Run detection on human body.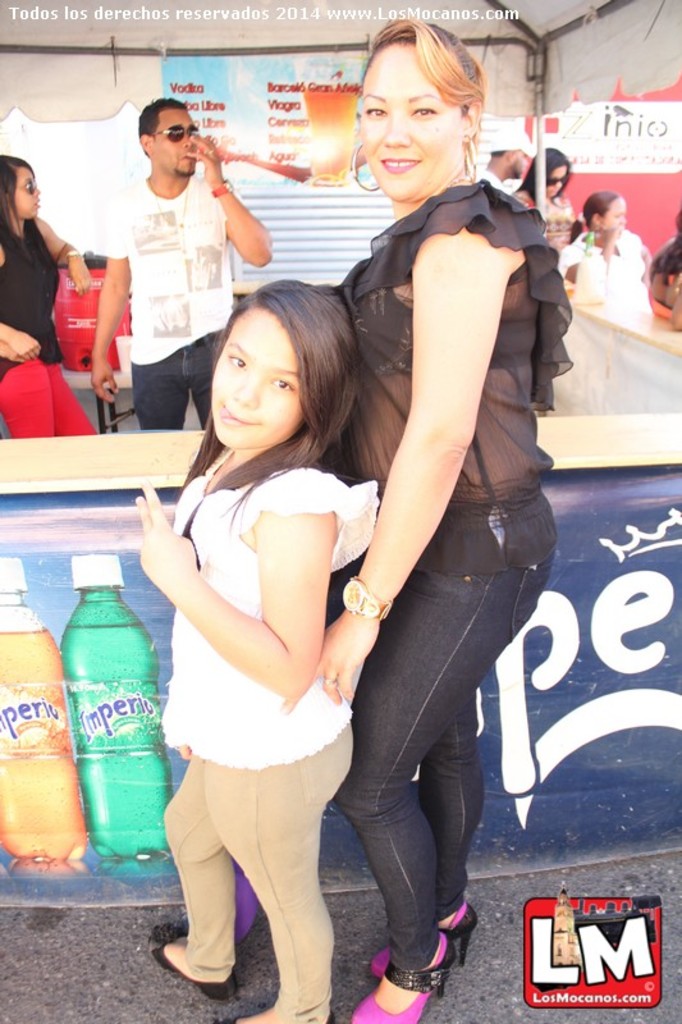
Result: x1=0, y1=152, x2=86, y2=452.
